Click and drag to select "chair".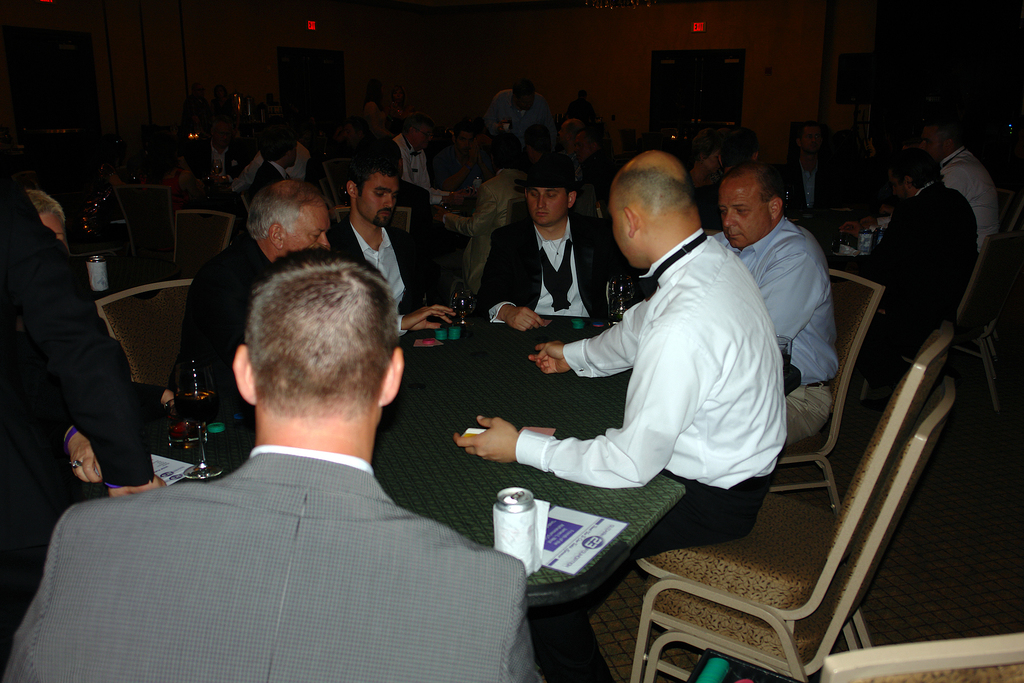
Selection: [left=766, top=268, right=886, bottom=513].
